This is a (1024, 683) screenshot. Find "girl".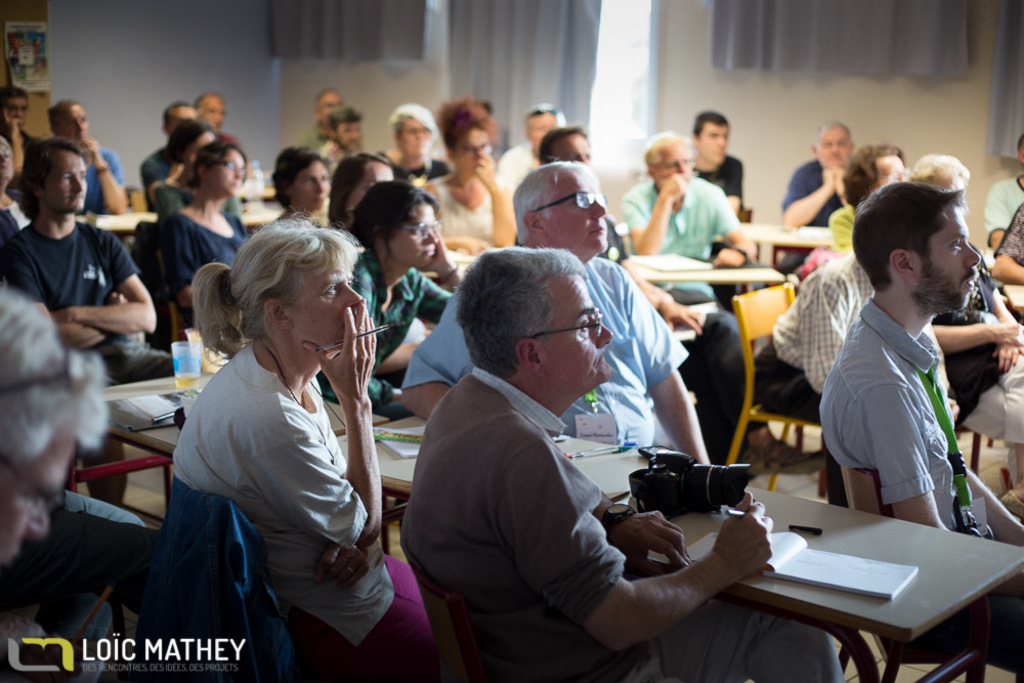
Bounding box: detection(146, 142, 249, 342).
